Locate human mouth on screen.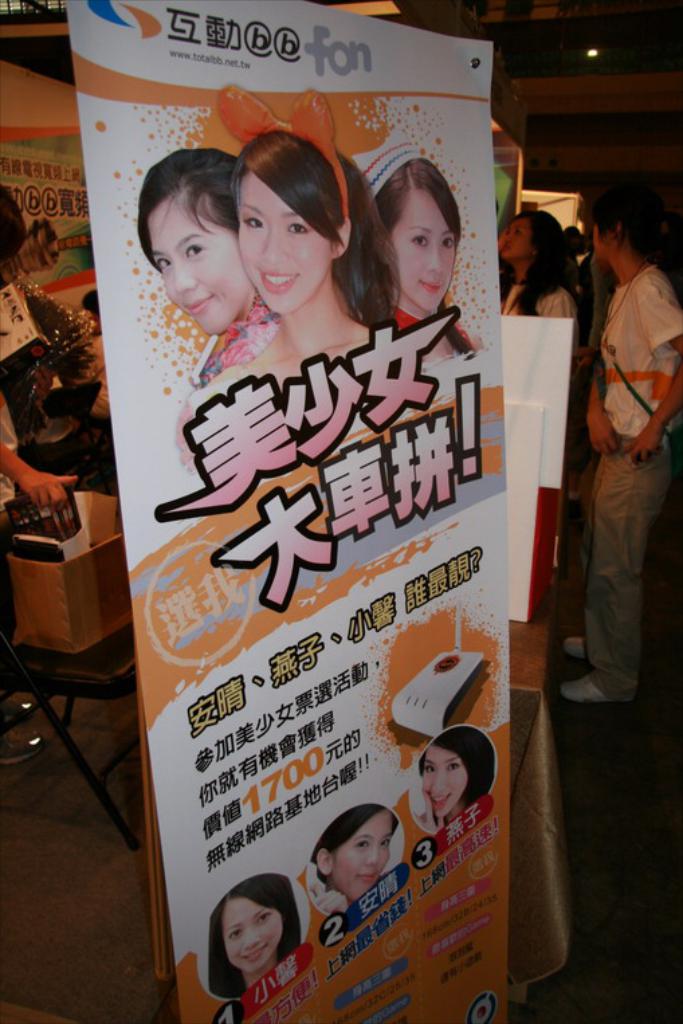
On screen at [left=181, top=297, right=213, bottom=322].
